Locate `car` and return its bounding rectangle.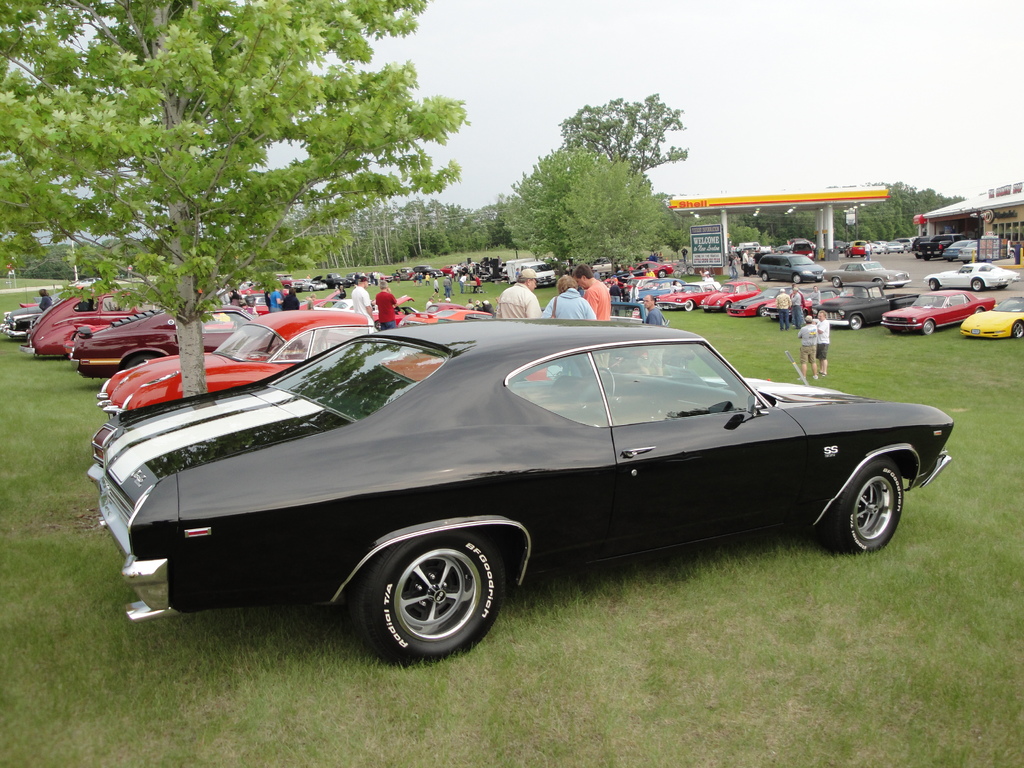
pyautogui.locateOnScreen(20, 280, 150, 358).
